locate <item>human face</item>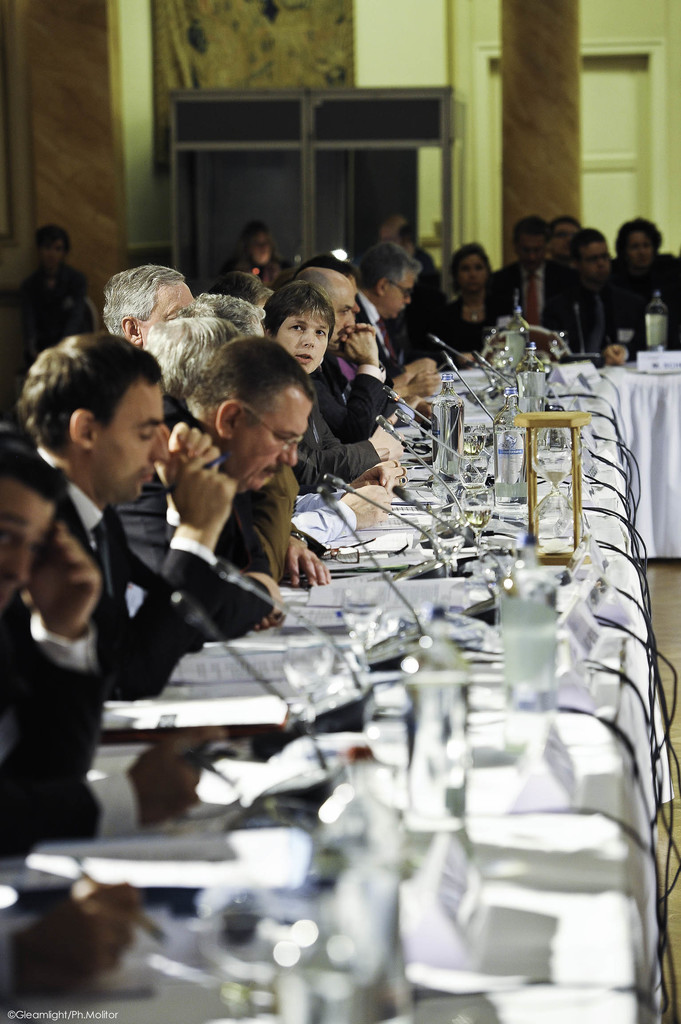
bbox=[324, 280, 353, 344]
